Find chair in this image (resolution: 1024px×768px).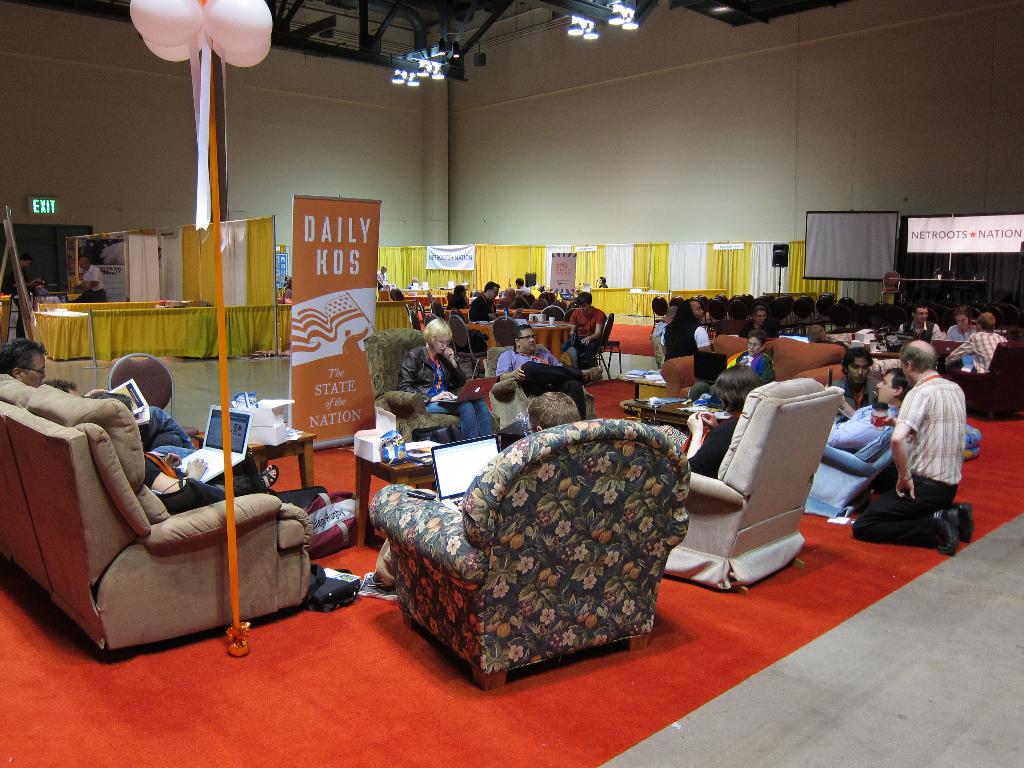
crop(538, 304, 567, 320).
